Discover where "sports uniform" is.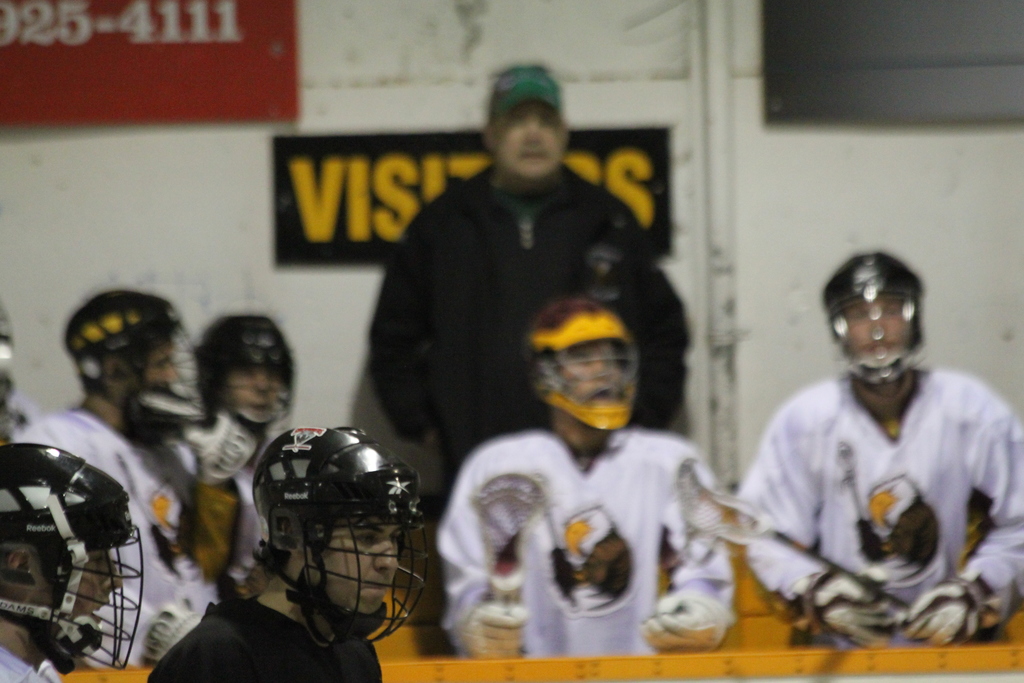
Discovered at pyautogui.locateOnScreen(0, 444, 145, 682).
